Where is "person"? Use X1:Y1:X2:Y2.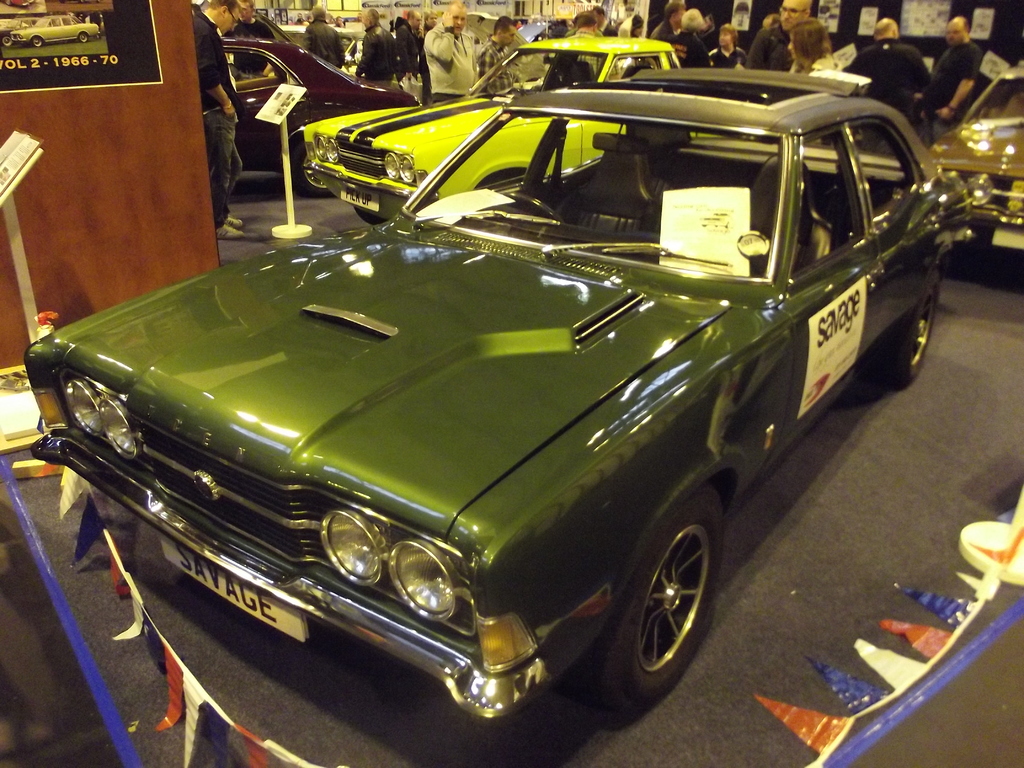
193:0:248:244.
